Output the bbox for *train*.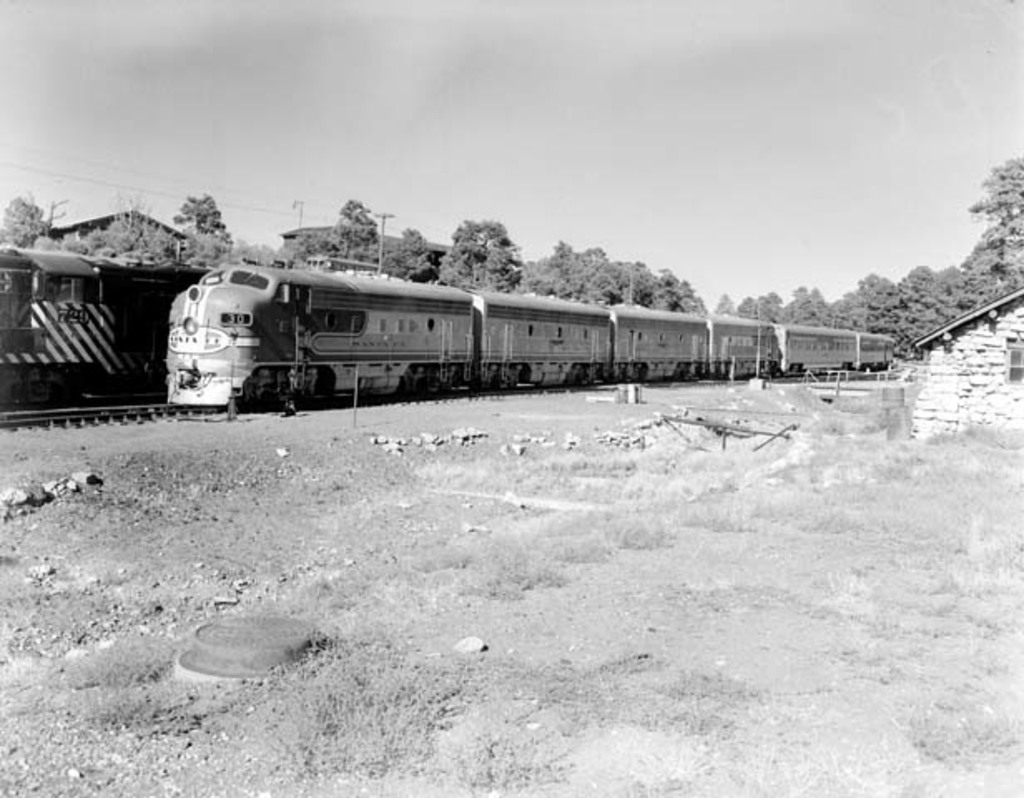
l=0, t=246, r=196, b=392.
